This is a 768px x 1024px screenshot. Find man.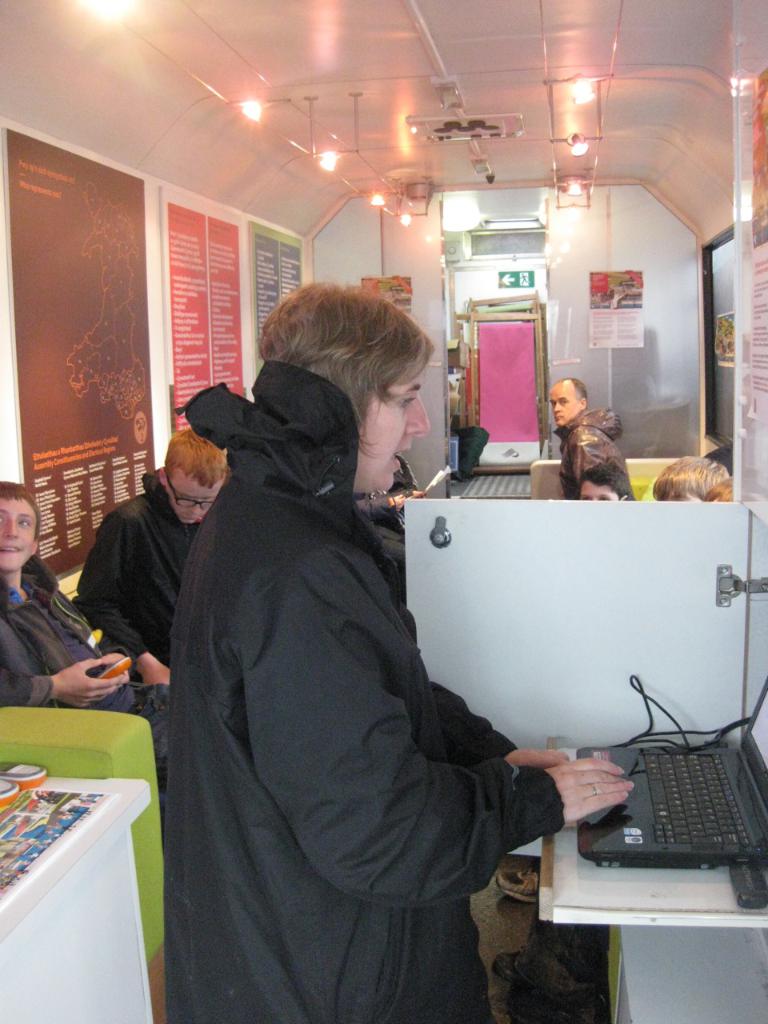
Bounding box: [81,430,232,686].
